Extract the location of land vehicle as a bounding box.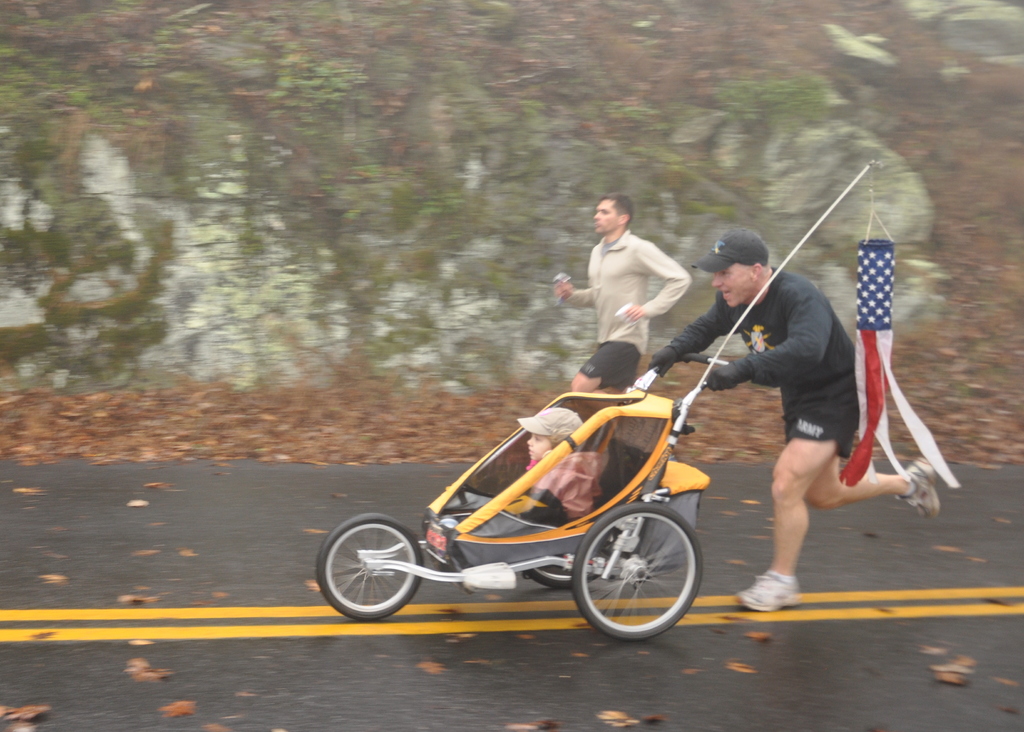
l=284, t=371, r=772, b=645.
